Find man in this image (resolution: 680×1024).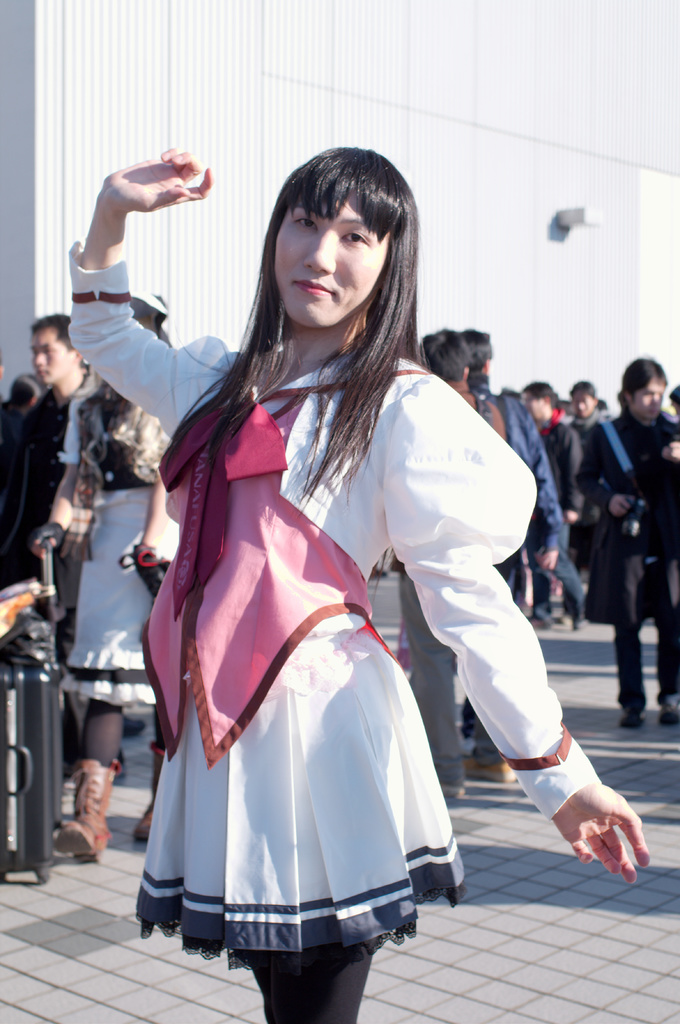
{"left": 565, "top": 355, "right": 679, "bottom": 734}.
